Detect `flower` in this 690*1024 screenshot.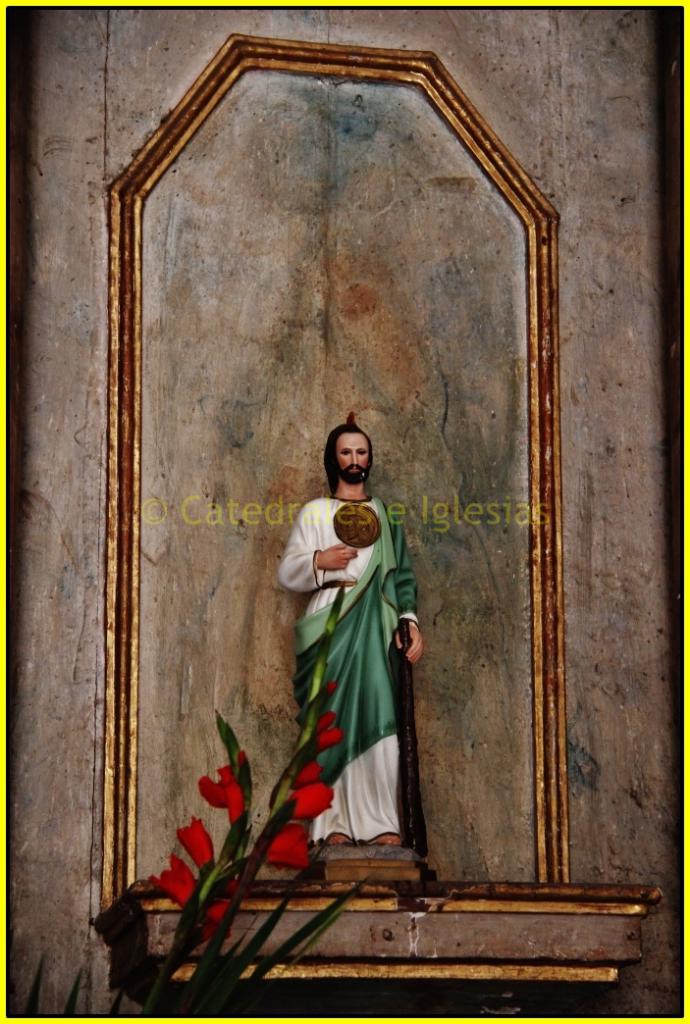
Detection: [143,852,199,909].
